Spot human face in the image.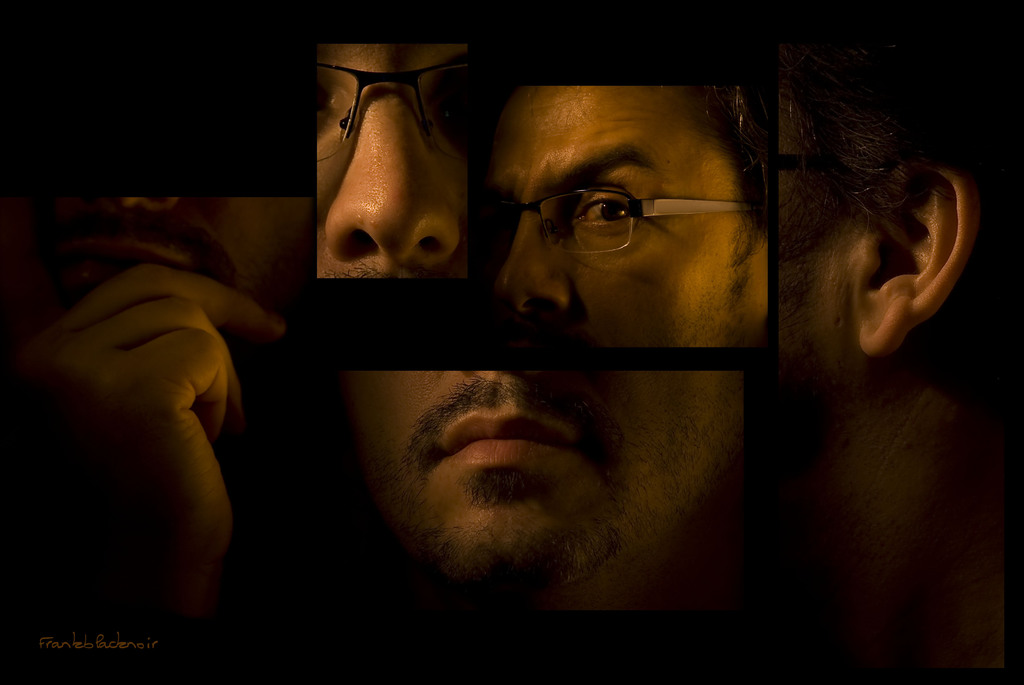
human face found at l=477, t=88, r=768, b=347.
